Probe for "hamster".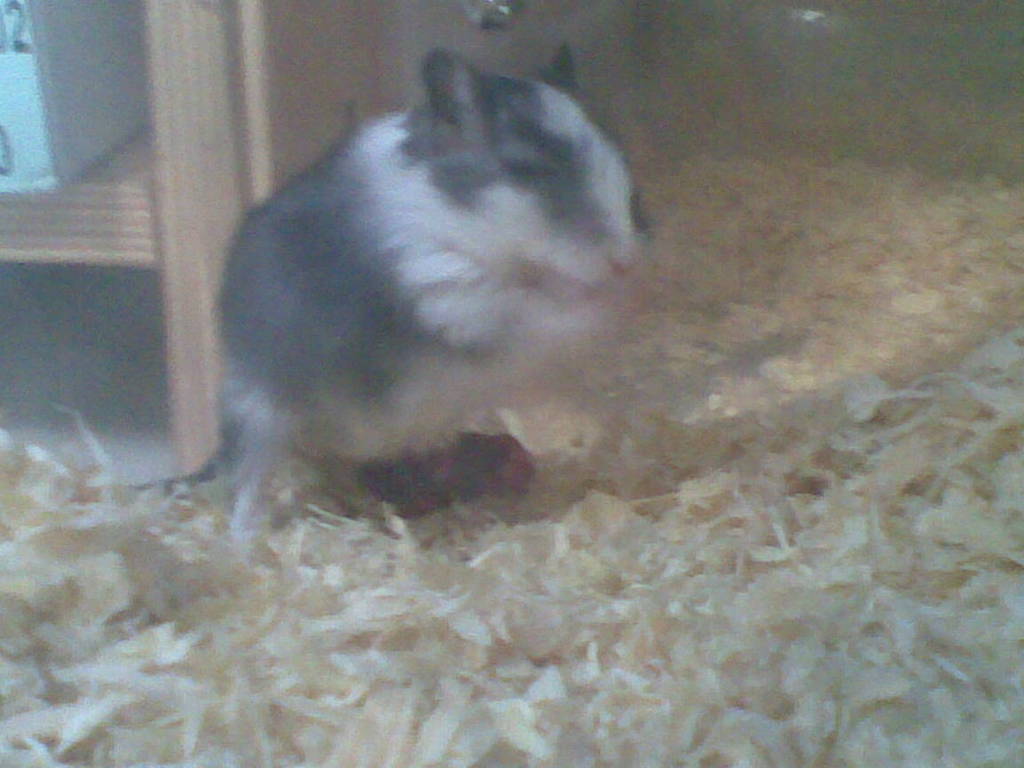
Probe result: x1=172 y1=44 x2=650 y2=549.
